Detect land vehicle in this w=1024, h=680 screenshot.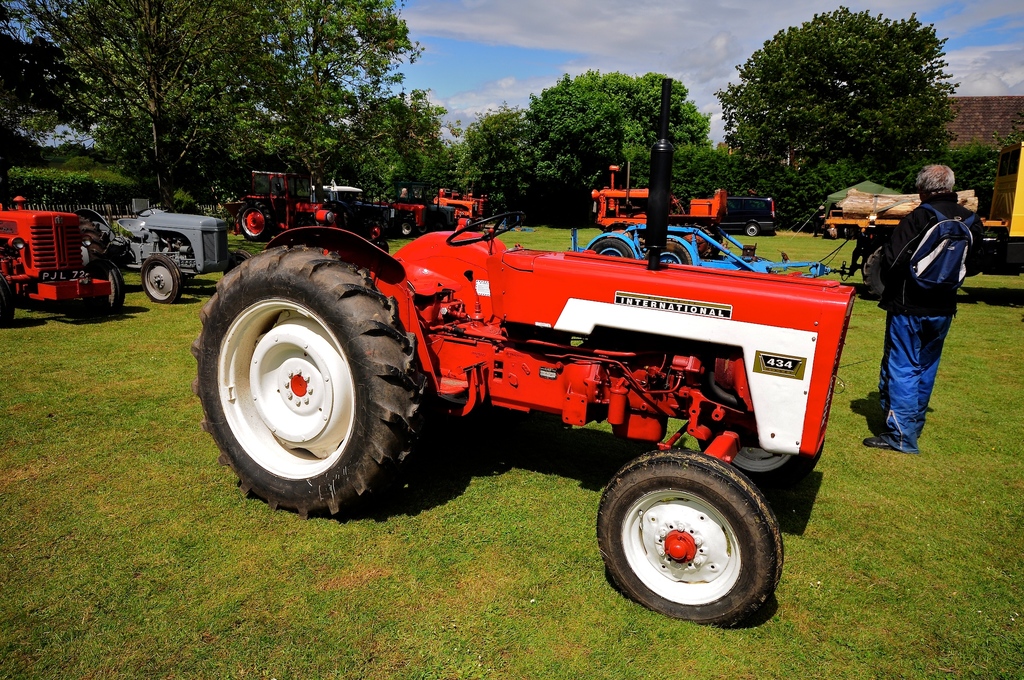
Detection: 569,225,830,277.
